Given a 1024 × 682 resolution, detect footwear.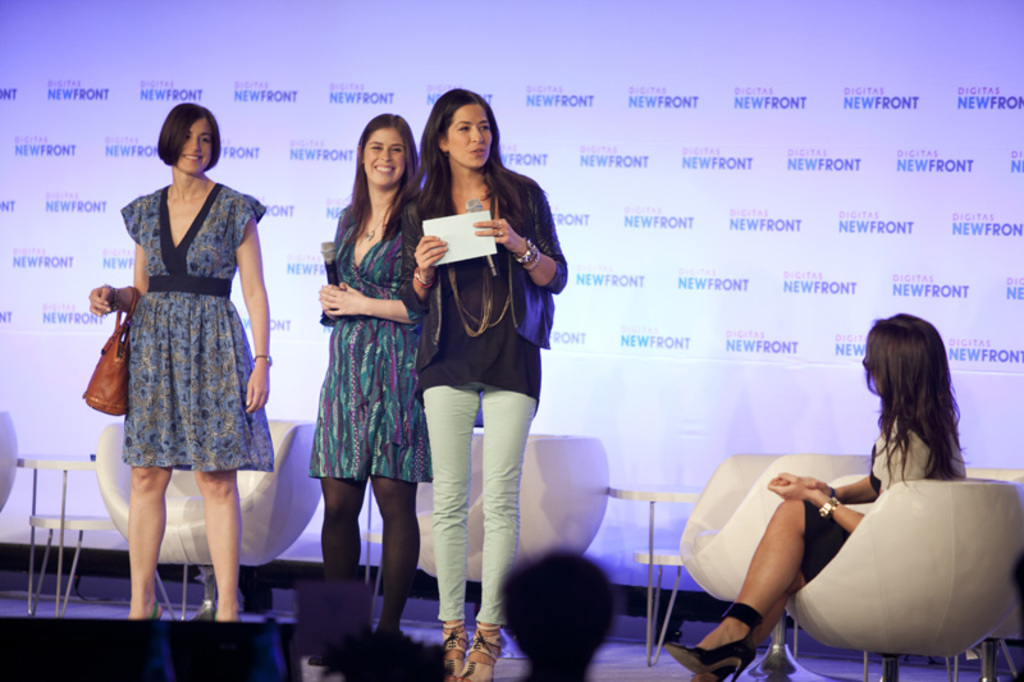
[left=436, top=619, right=472, bottom=679].
